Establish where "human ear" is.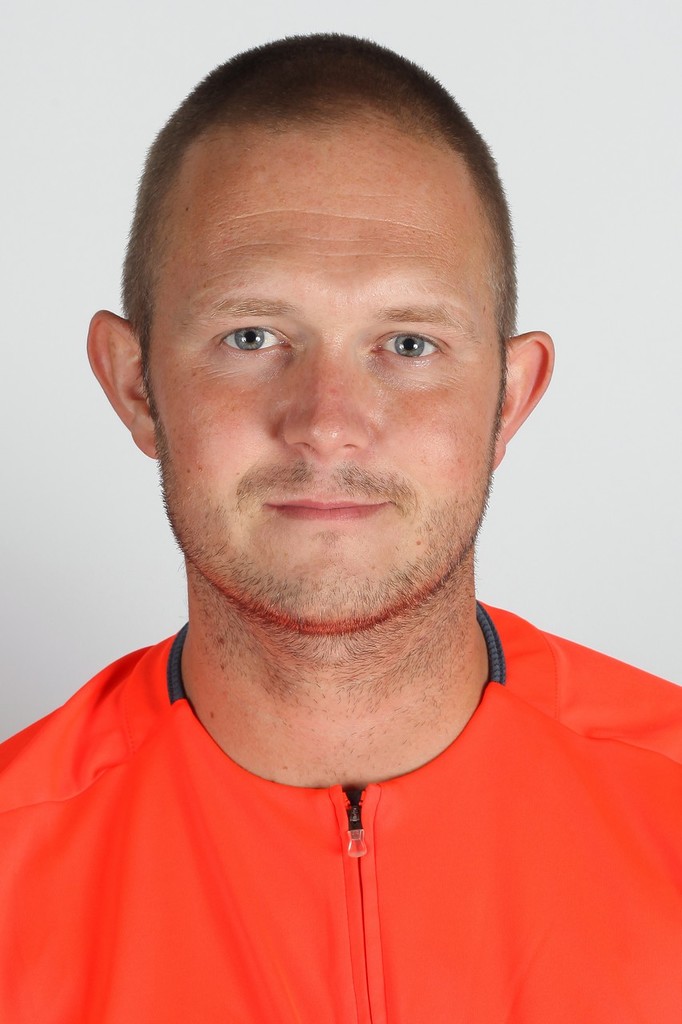
Established at BBox(493, 332, 556, 471).
